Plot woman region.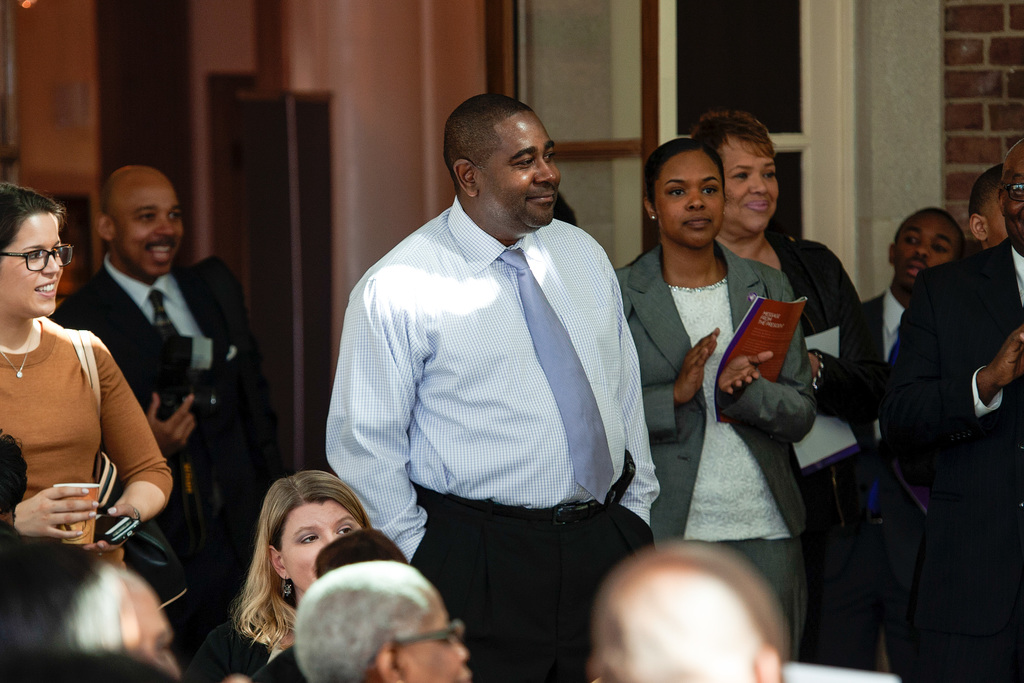
Plotted at {"x1": 189, "y1": 470, "x2": 380, "y2": 666}.
